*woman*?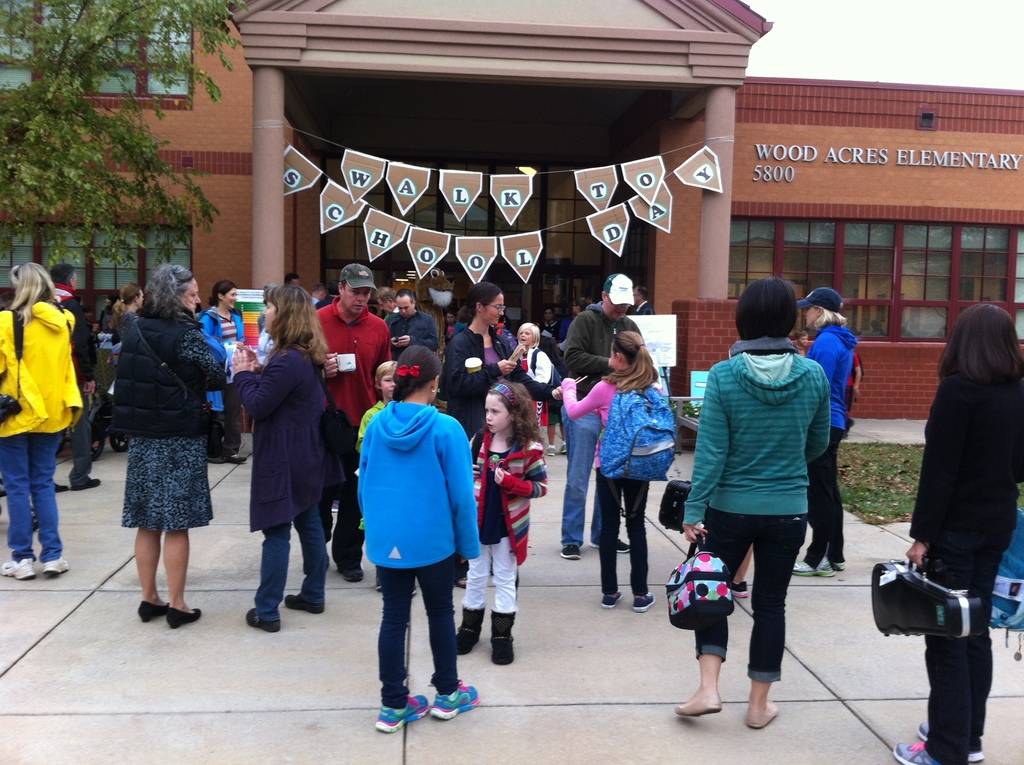
locate(440, 280, 570, 447)
